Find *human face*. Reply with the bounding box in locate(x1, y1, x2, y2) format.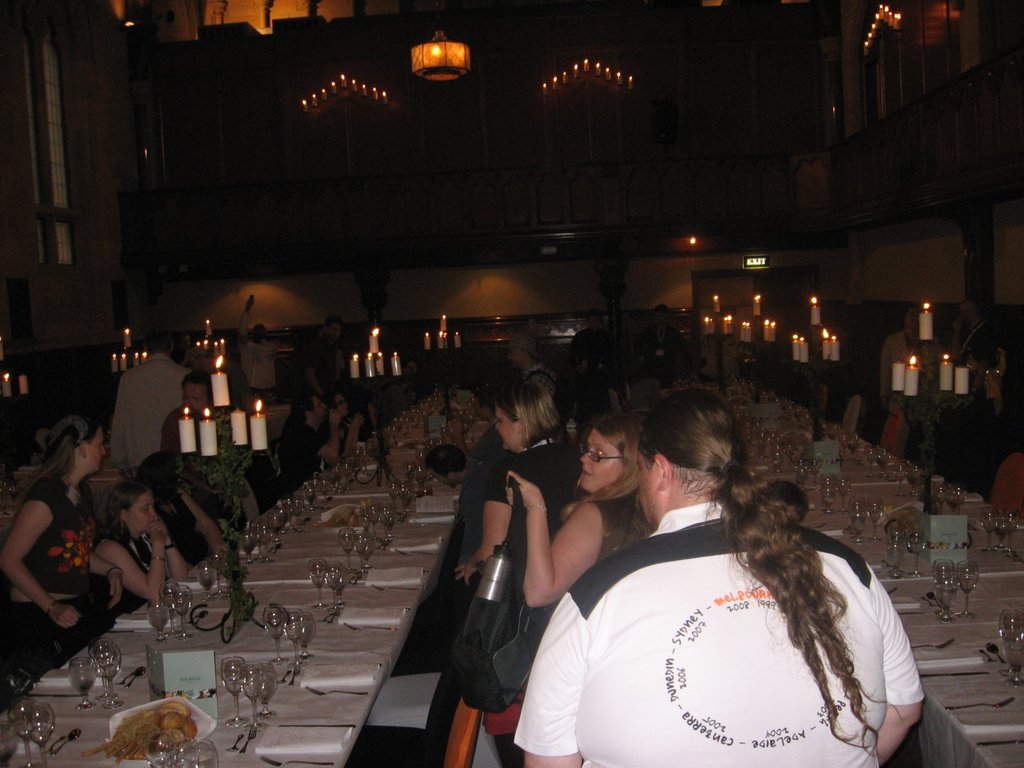
locate(582, 428, 622, 491).
